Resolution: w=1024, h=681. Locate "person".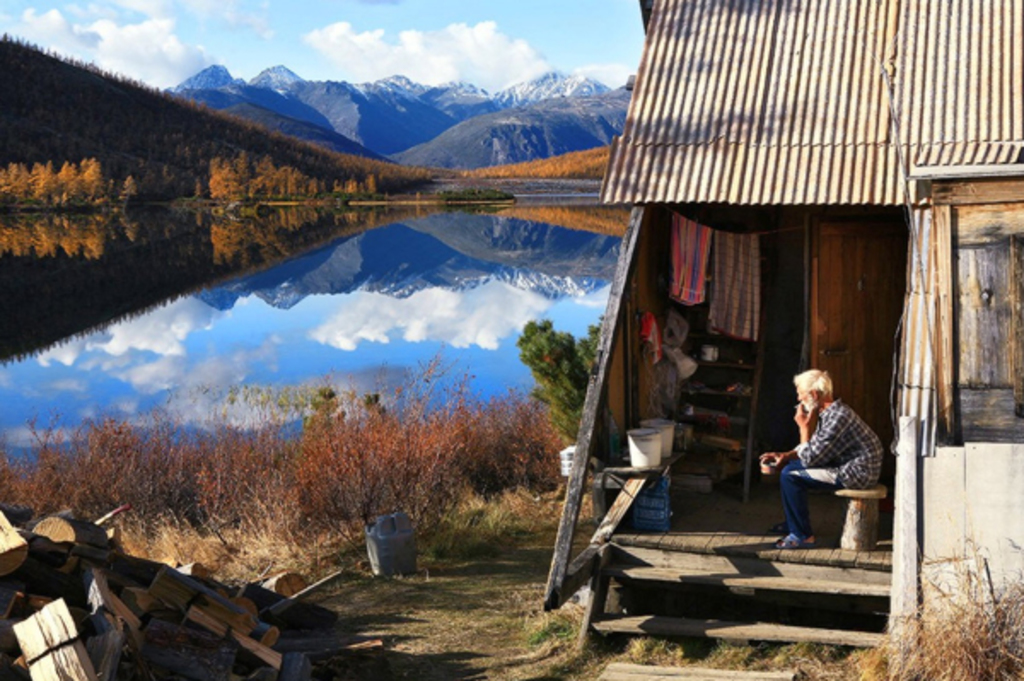
{"left": 759, "top": 374, "right": 891, "bottom": 553}.
